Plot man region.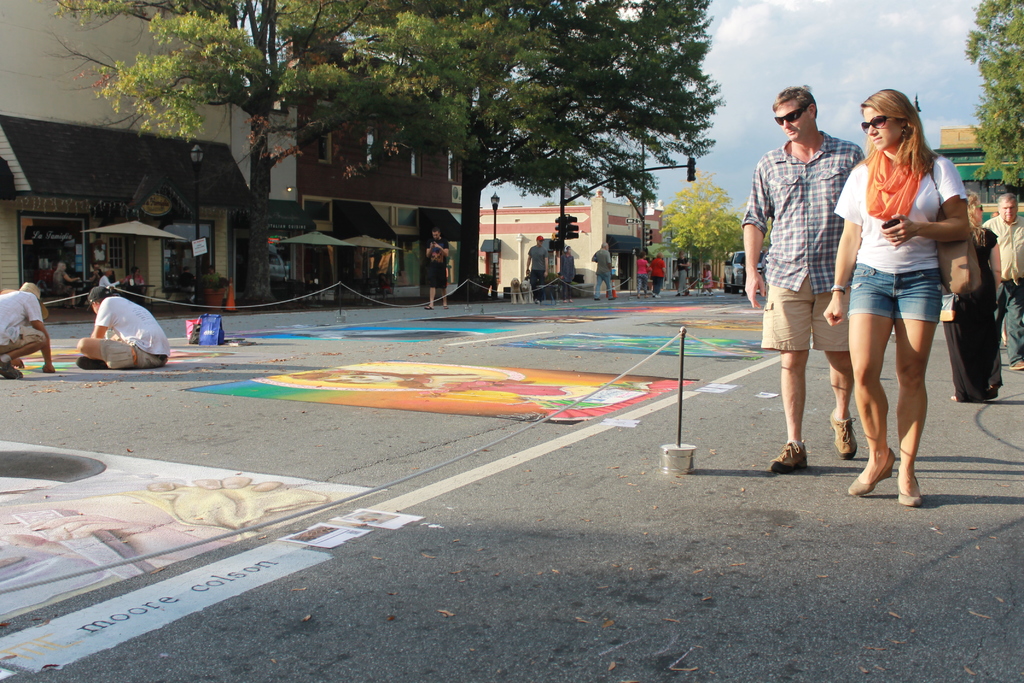
Plotted at detection(421, 227, 451, 310).
